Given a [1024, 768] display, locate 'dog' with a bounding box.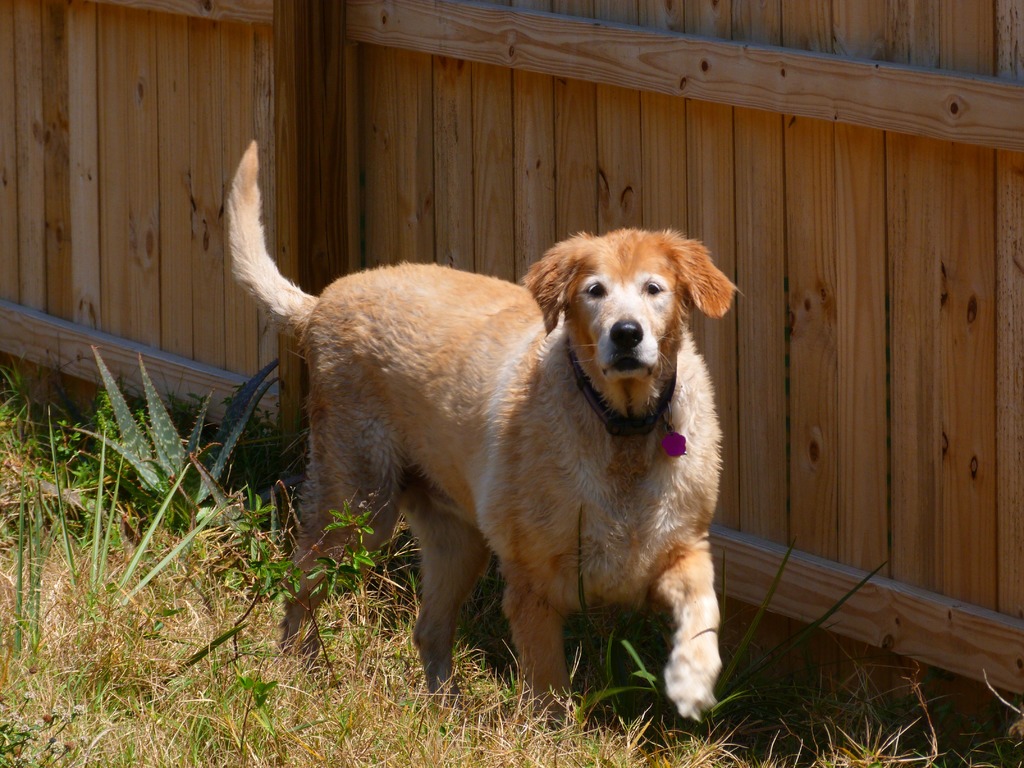
Located: [226, 141, 744, 729].
